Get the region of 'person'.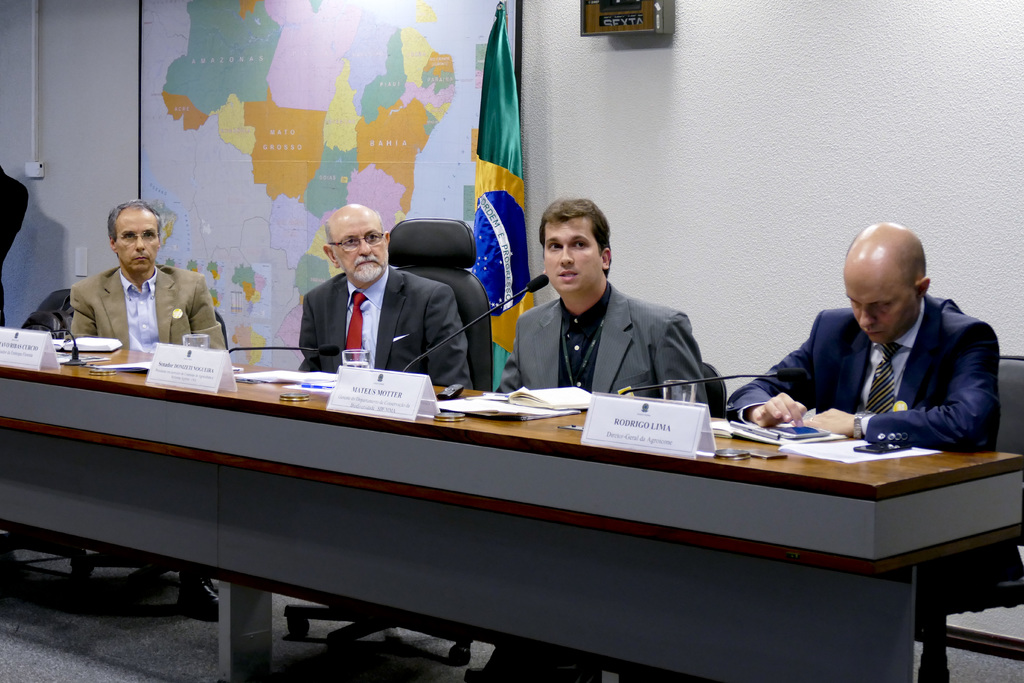
<bbox>497, 194, 710, 403</bbox>.
